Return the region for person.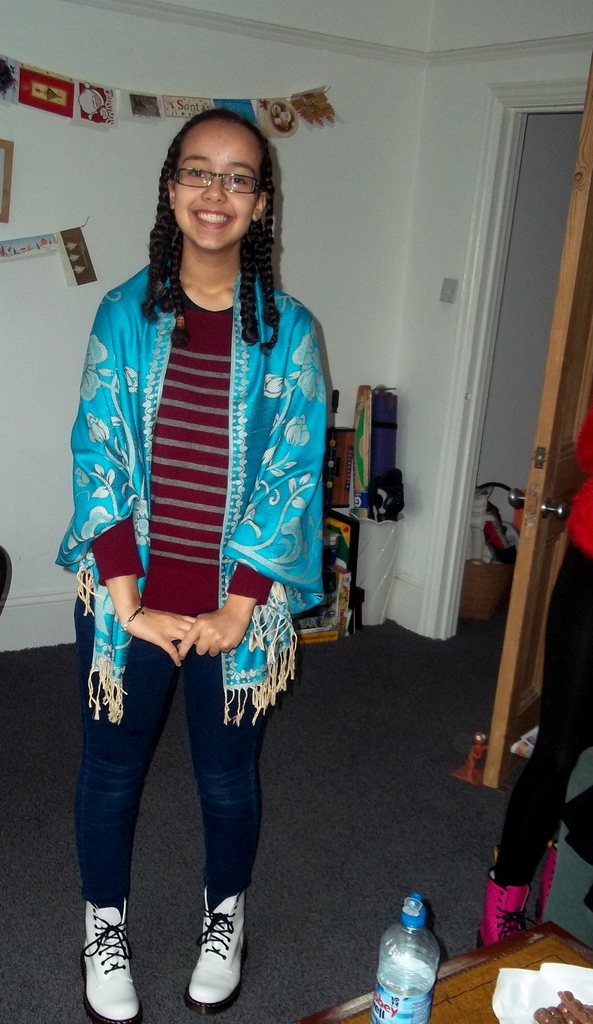
(70, 84, 345, 954).
